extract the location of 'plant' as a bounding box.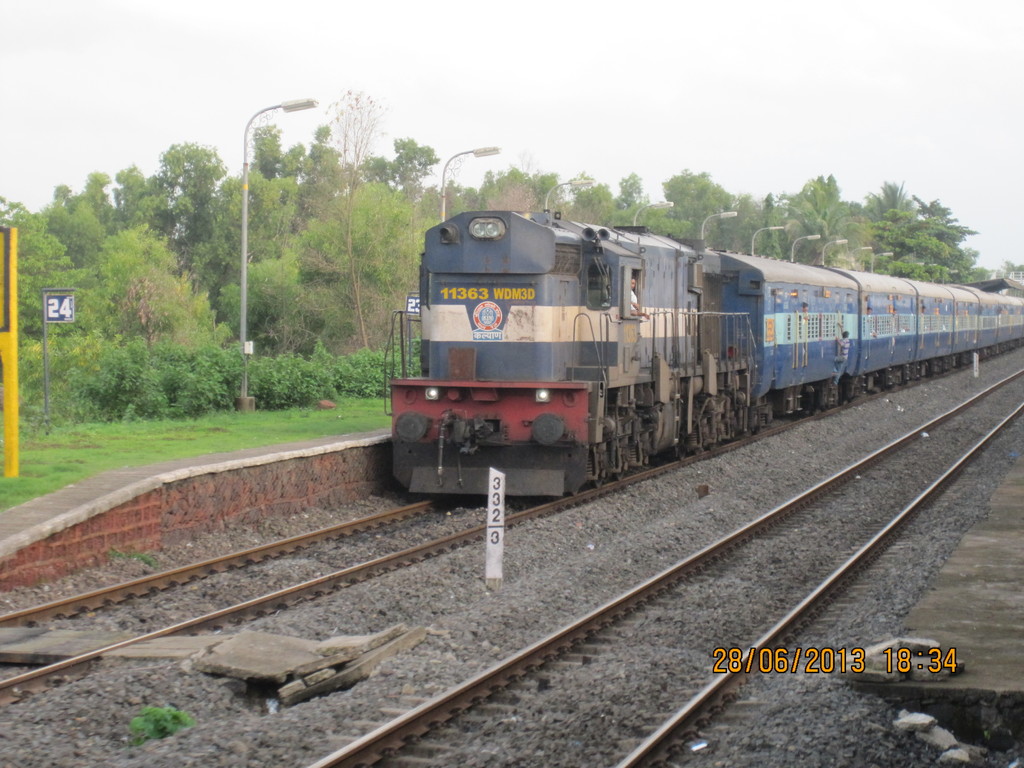
[left=125, top=703, right=193, bottom=748].
